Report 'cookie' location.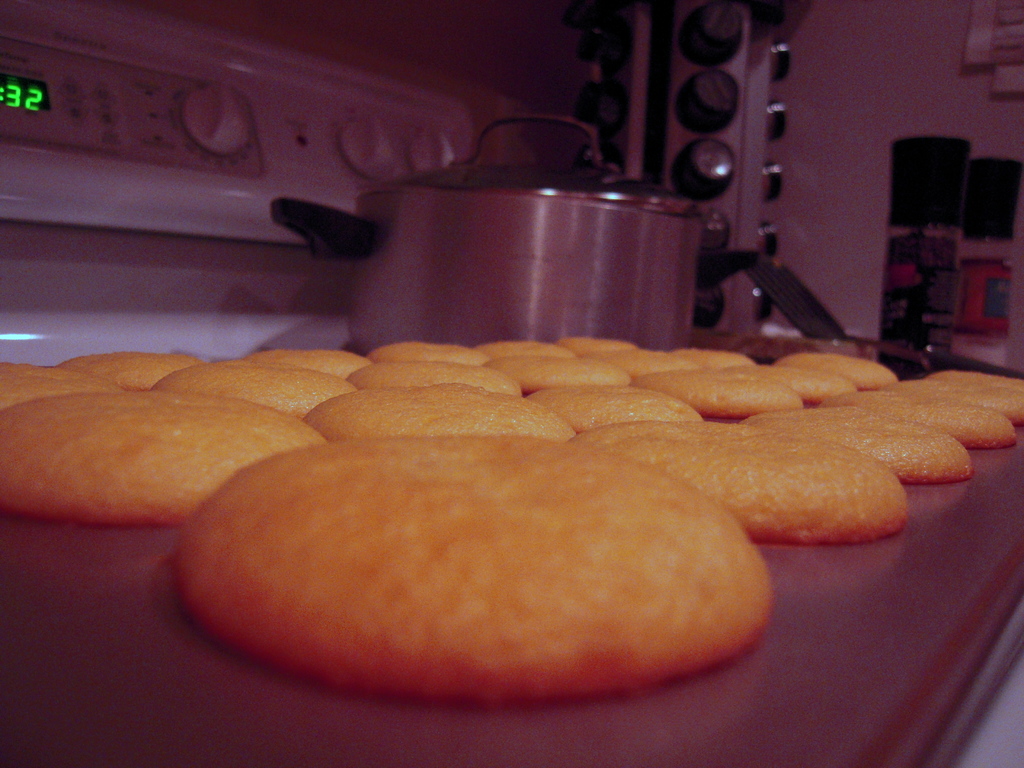
Report: (left=834, top=394, right=1016, bottom=449).
